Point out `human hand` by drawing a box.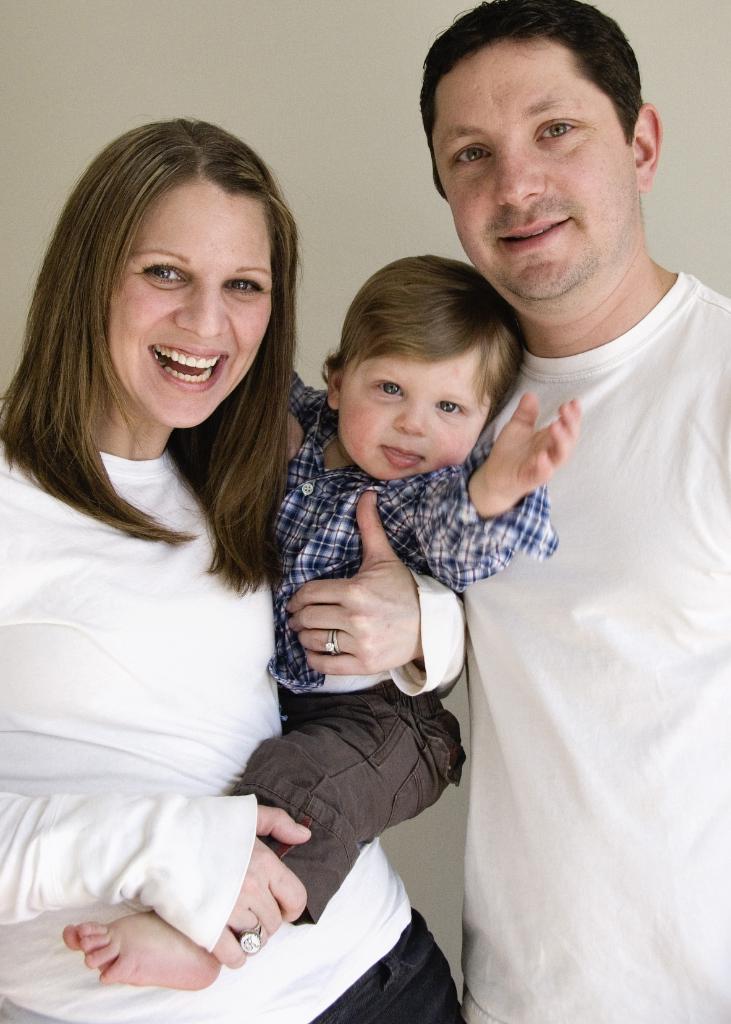
l=272, t=536, r=433, b=698.
